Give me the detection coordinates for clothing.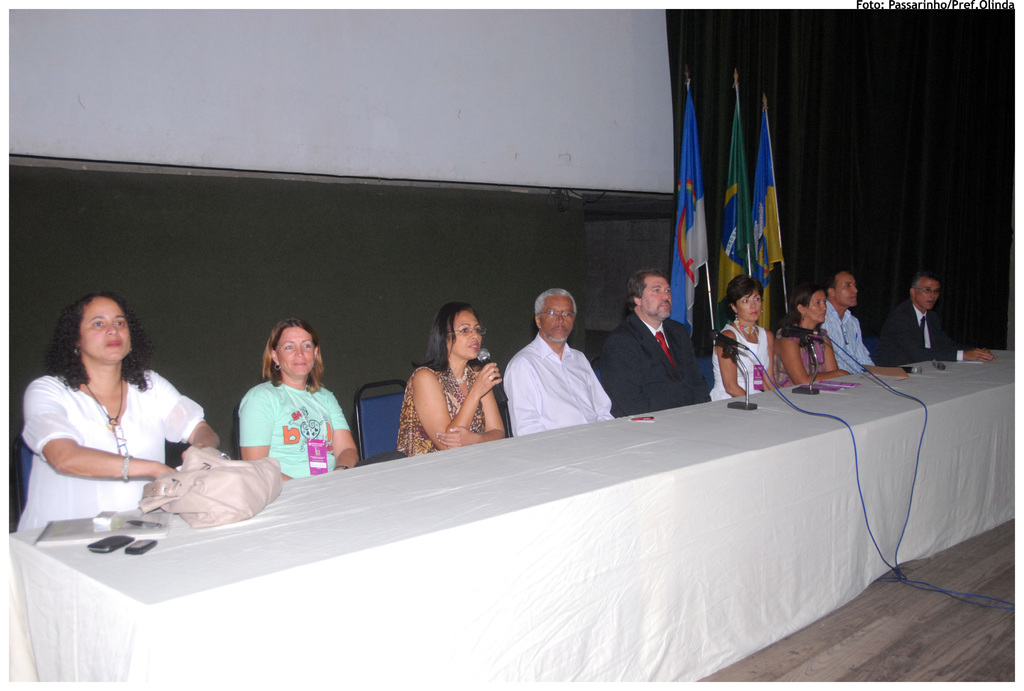
bbox(818, 301, 868, 372).
